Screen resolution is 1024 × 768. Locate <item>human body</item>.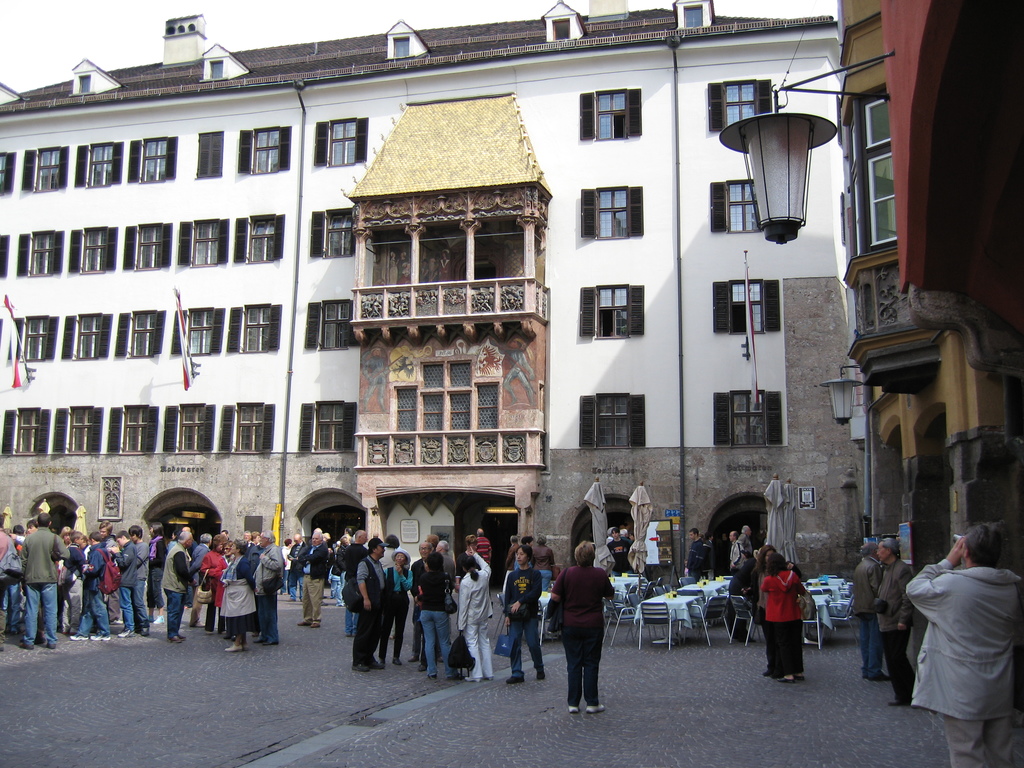
select_region(457, 548, 497, 675).
